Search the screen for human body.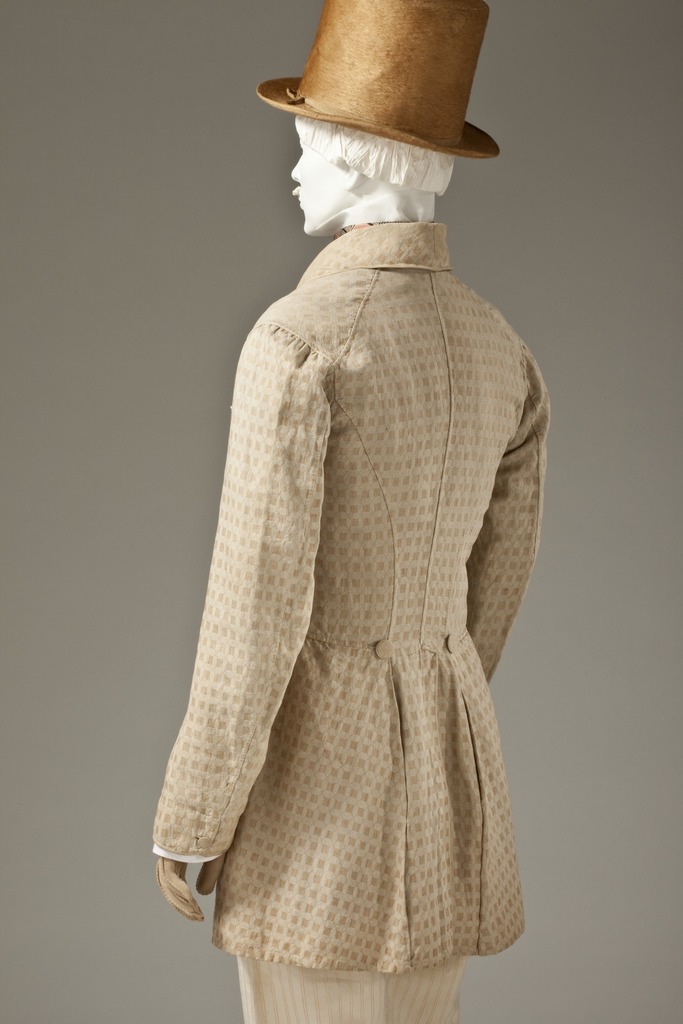
Found at locate(145, 195, 553, 1023).
